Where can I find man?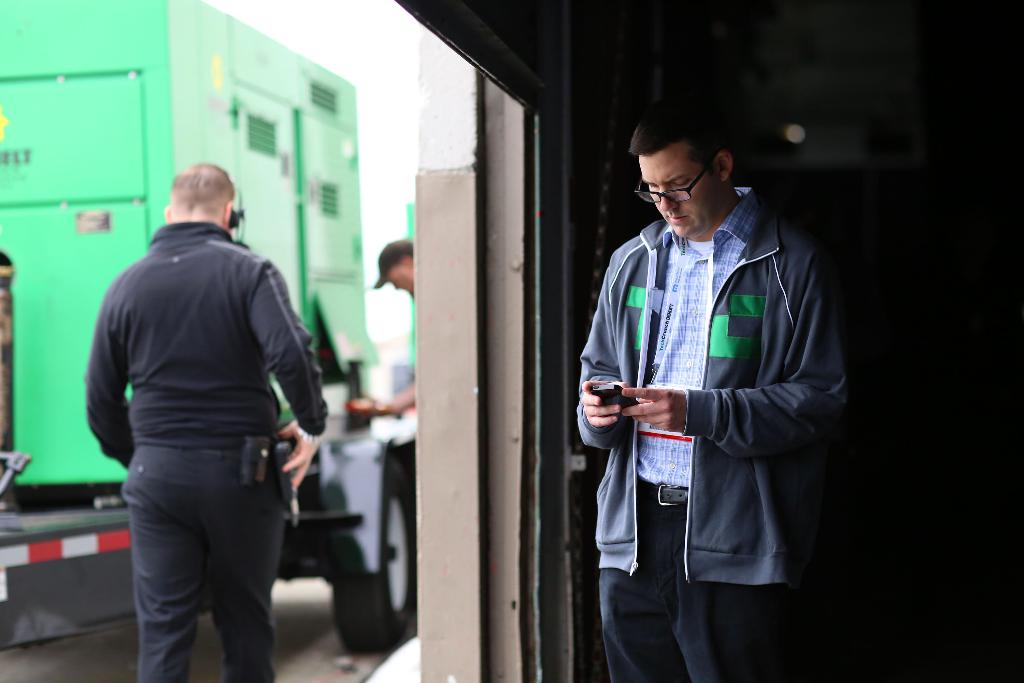
You can find it at select_region(369, 239, 413, 641).
